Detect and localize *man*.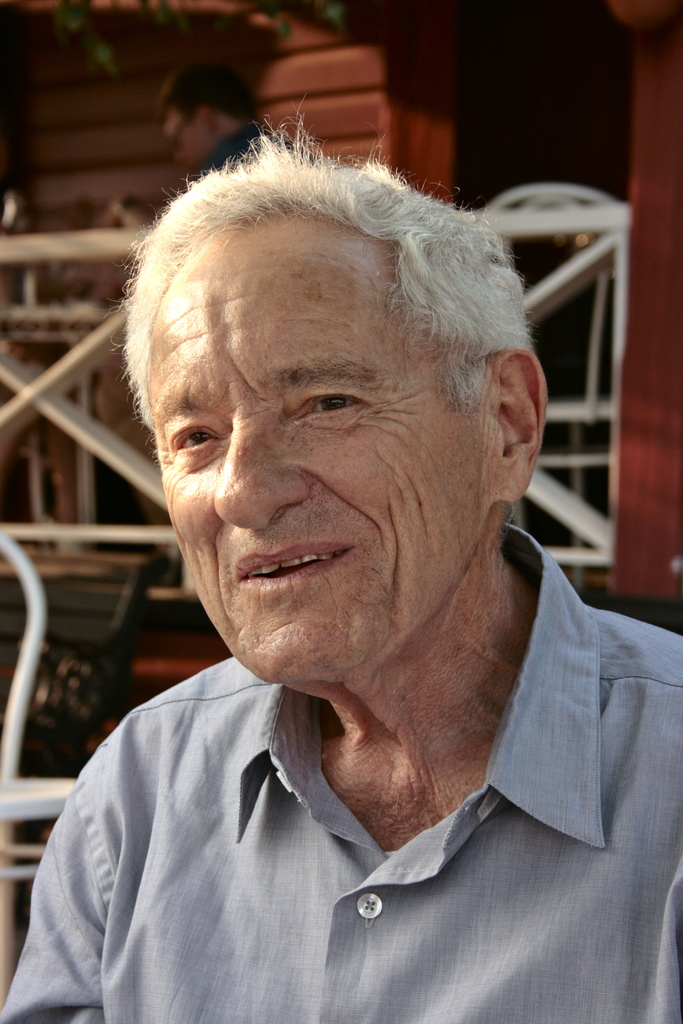
Localized at Rect(21, 104, 682, 991).
